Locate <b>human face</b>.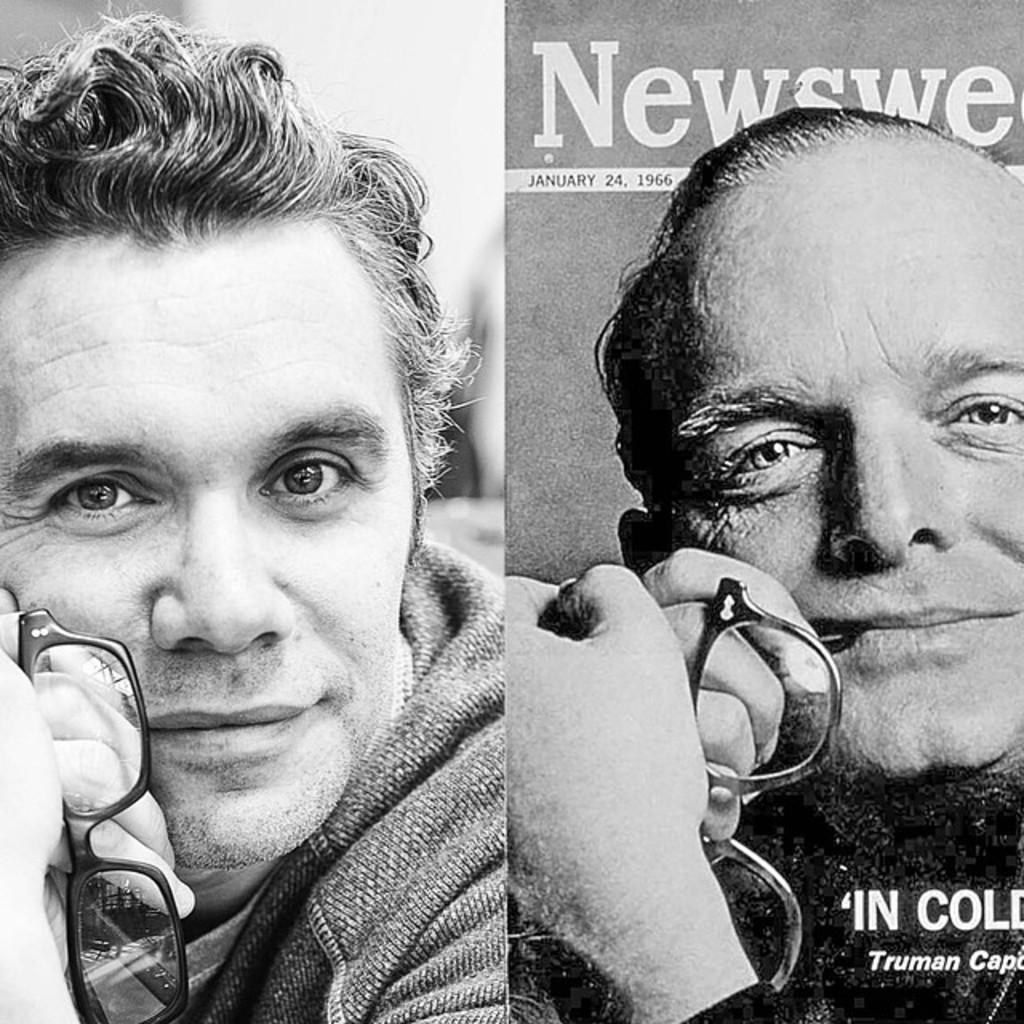
Bounding box: (659,146,1022,781).
